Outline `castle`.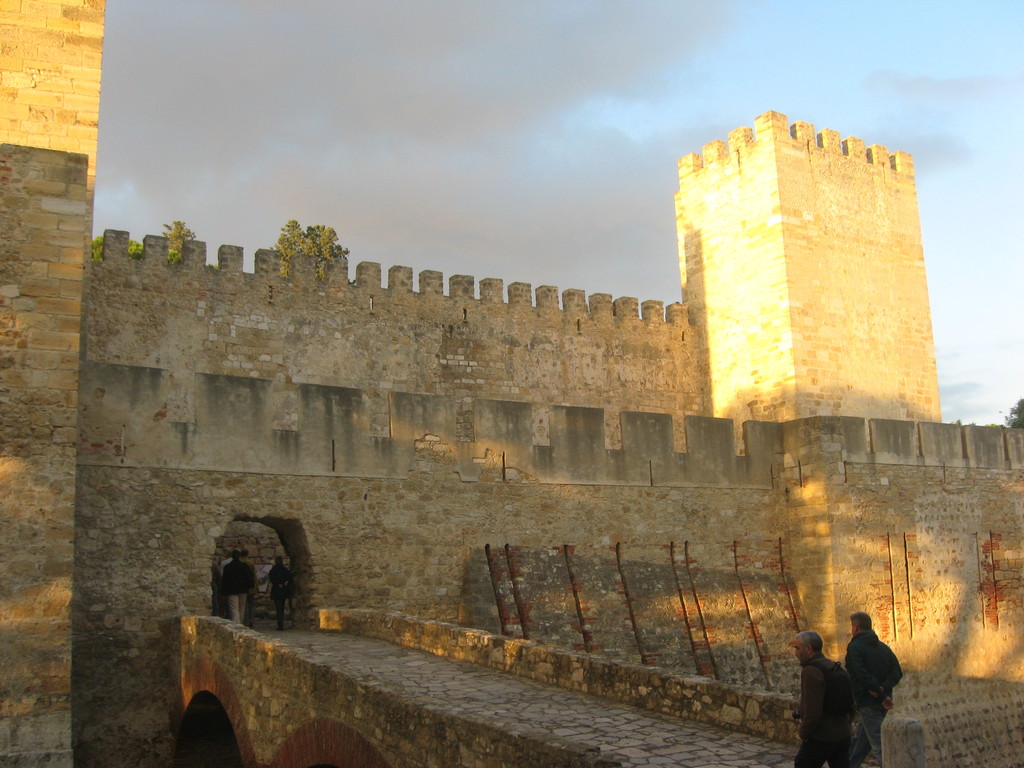
Outline: bbox=[55, 86, 996, 717].
